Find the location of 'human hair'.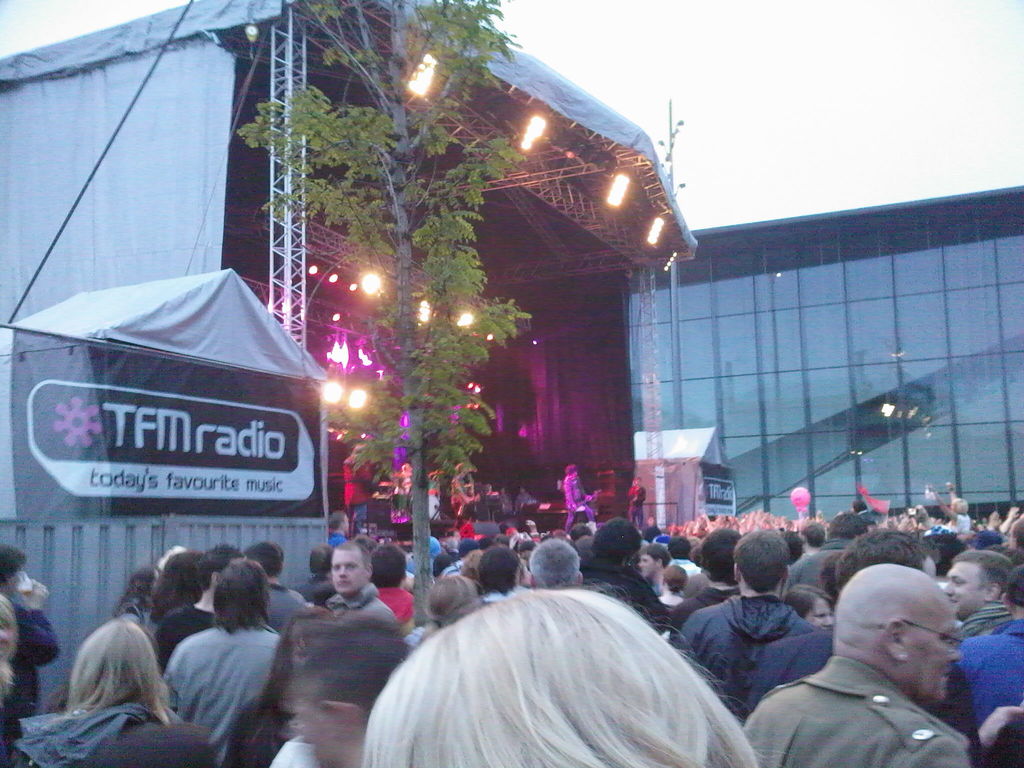
Location: 214, 555, 272, 631.
